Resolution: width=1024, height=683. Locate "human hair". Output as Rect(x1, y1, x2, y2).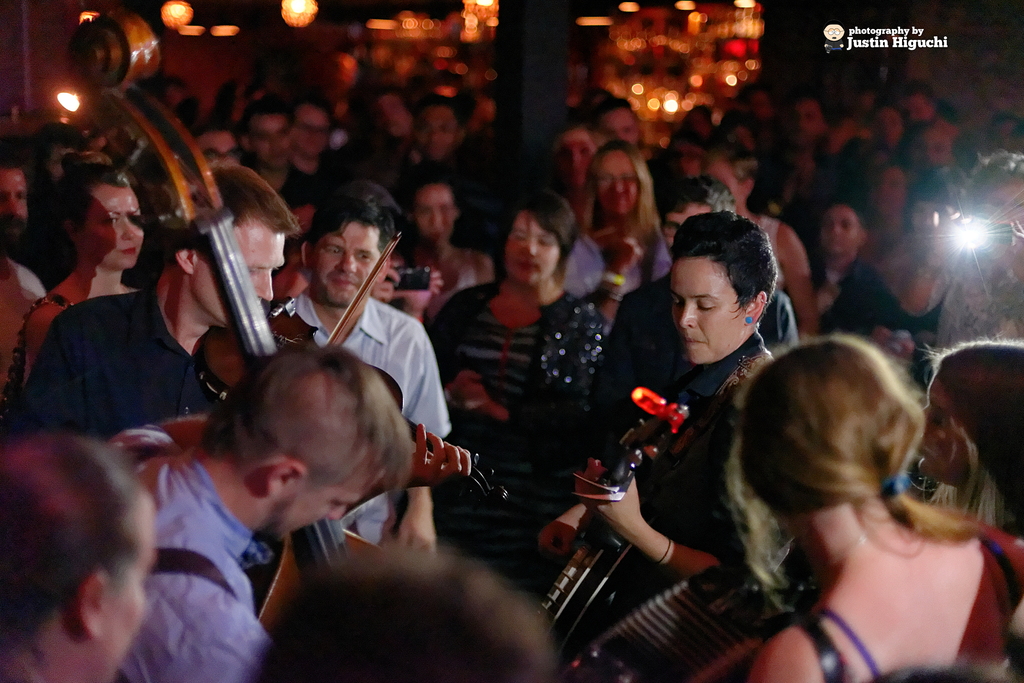
Rect(929, 338, 1023, 551).
